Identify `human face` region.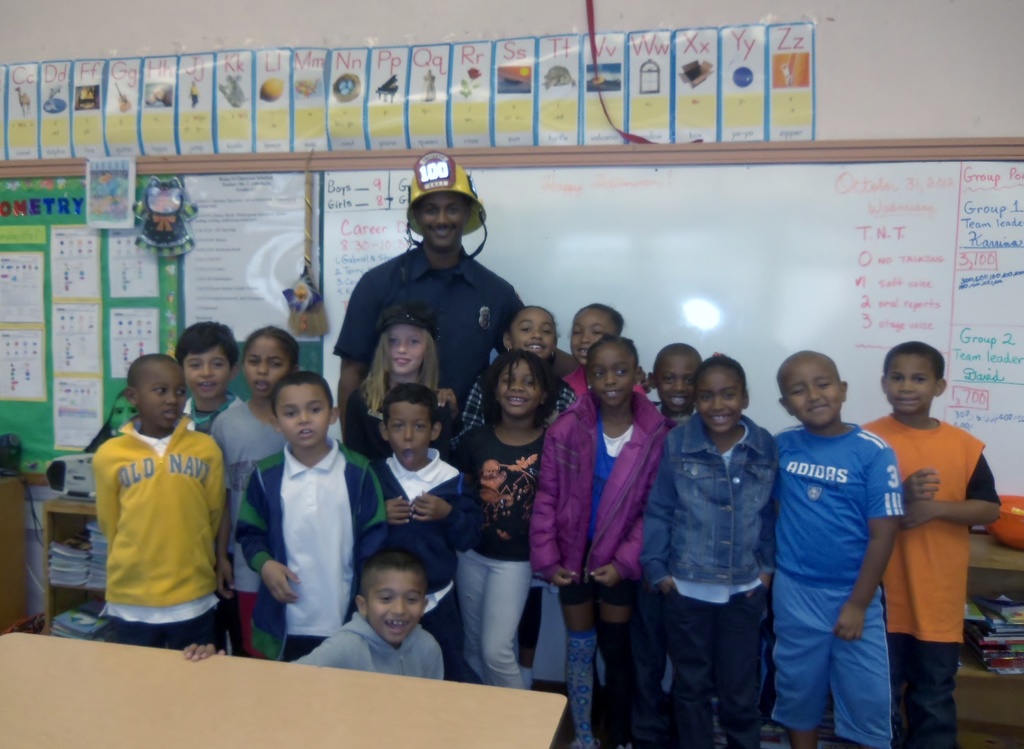
Region: detection(365, 567, 423, 641).
